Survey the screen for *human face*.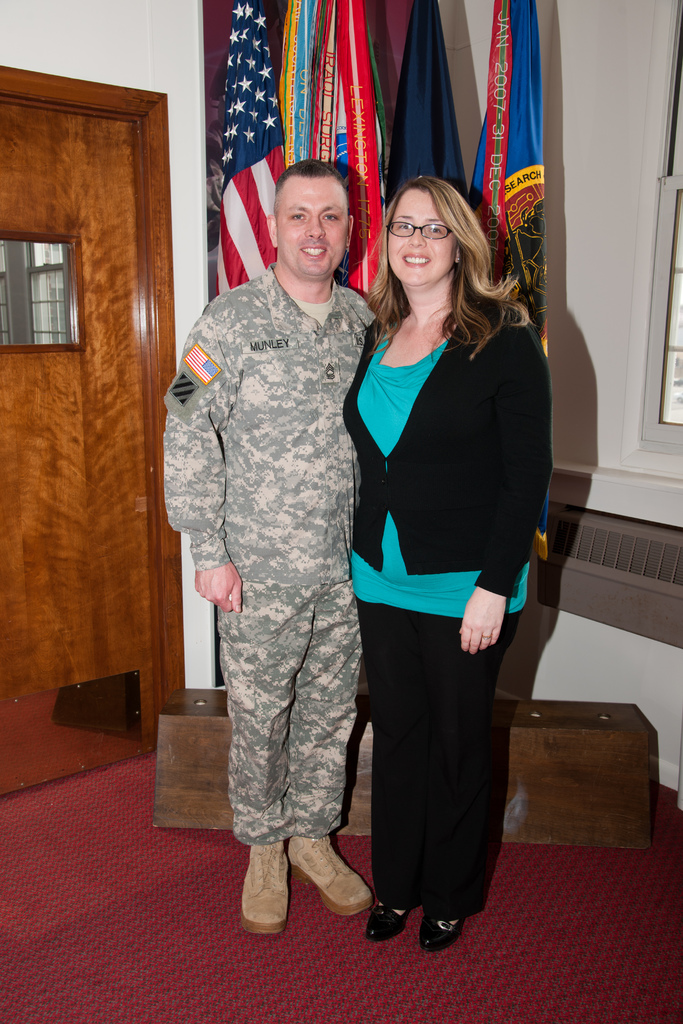
Survey found: 274/182/350/273.
